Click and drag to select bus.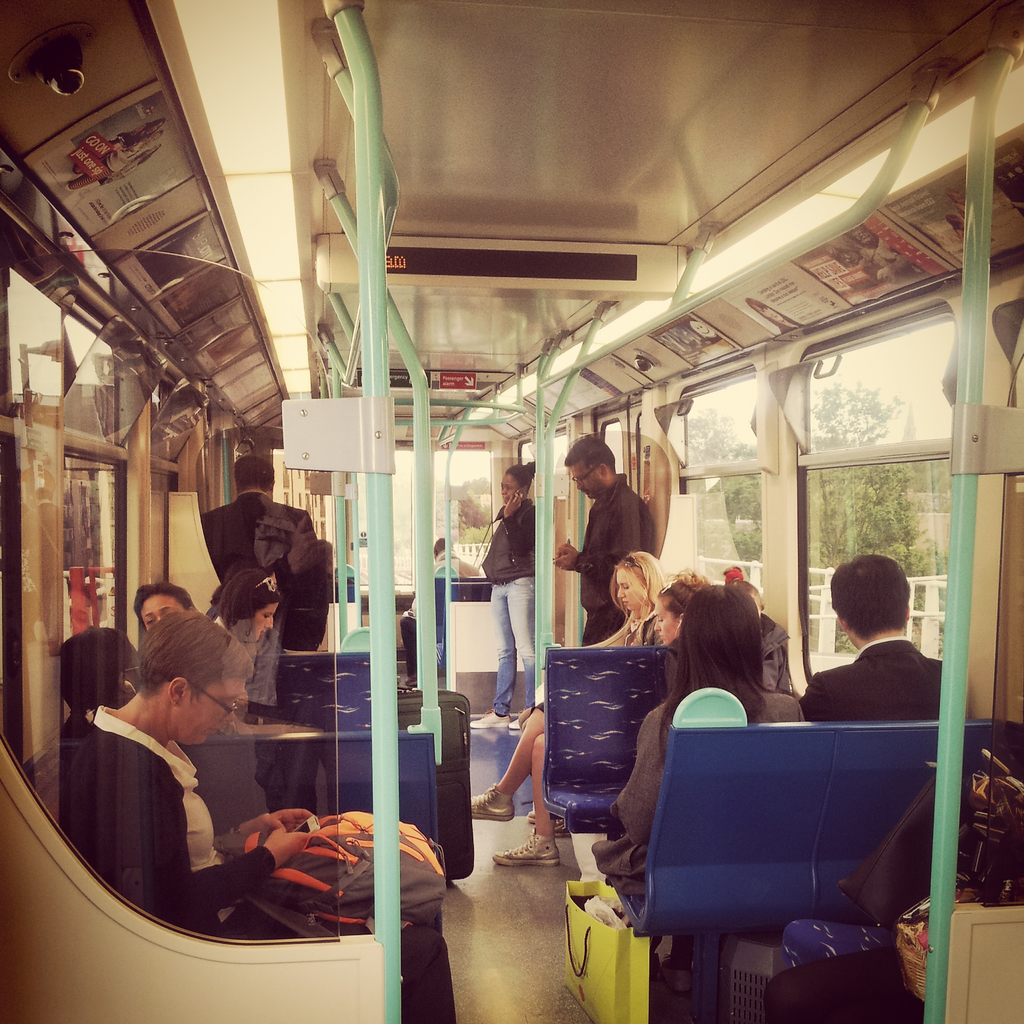
Selection: (x1=0, y1=0, x2=1023, y2=1023).
